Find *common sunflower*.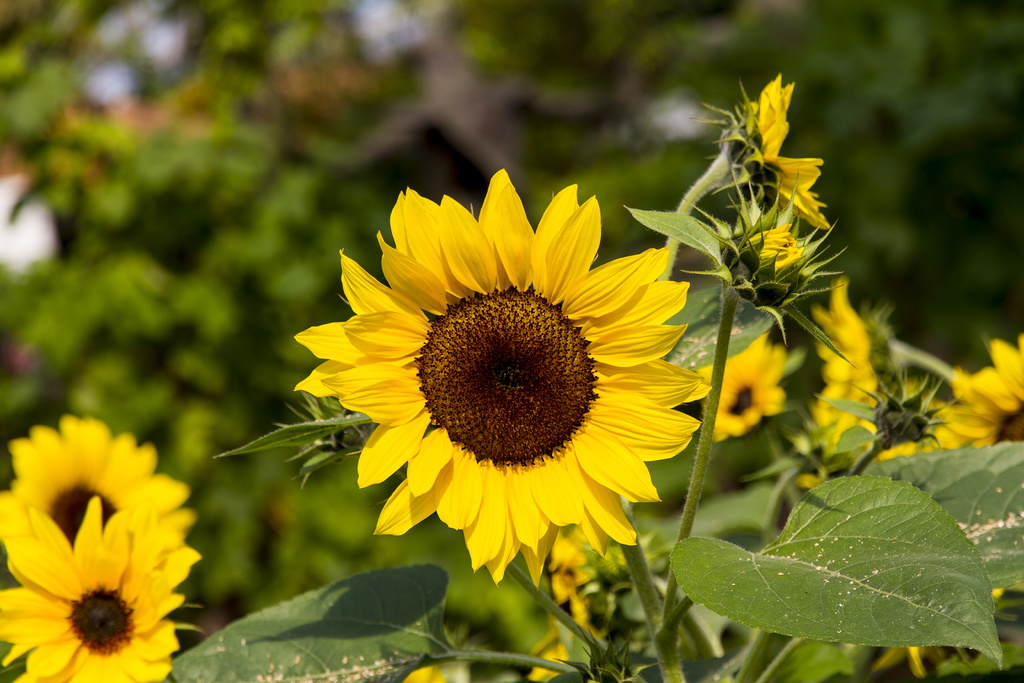
{"x1": 910, "y1": 327, "x2": 1023, "y2": 454}.
